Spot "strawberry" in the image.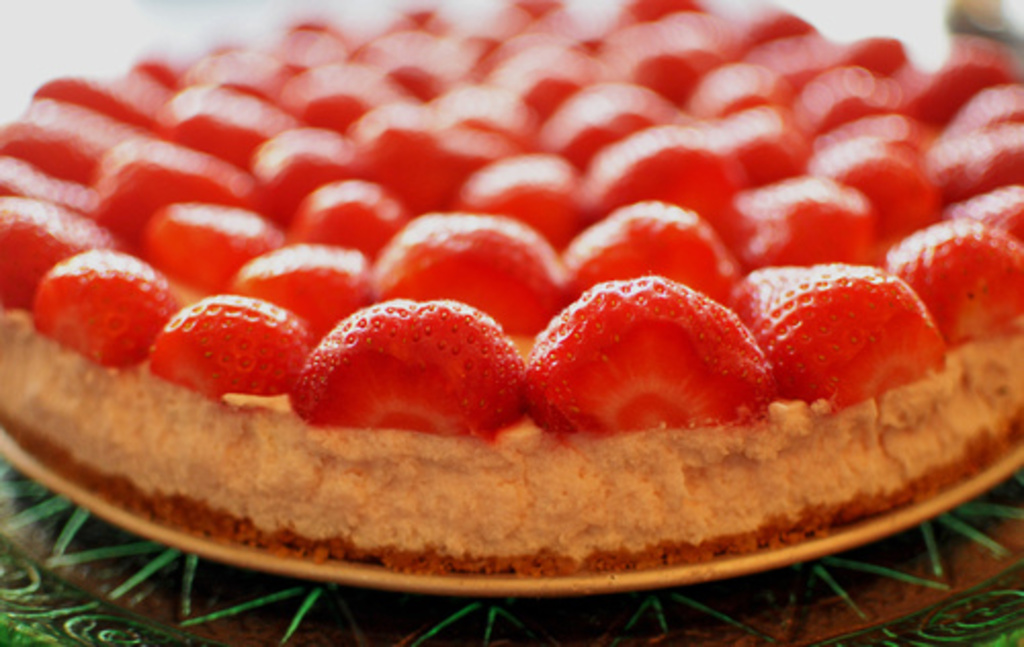
"strawberry" found at (x1=31, y1=254, x2=176, y2=381).
